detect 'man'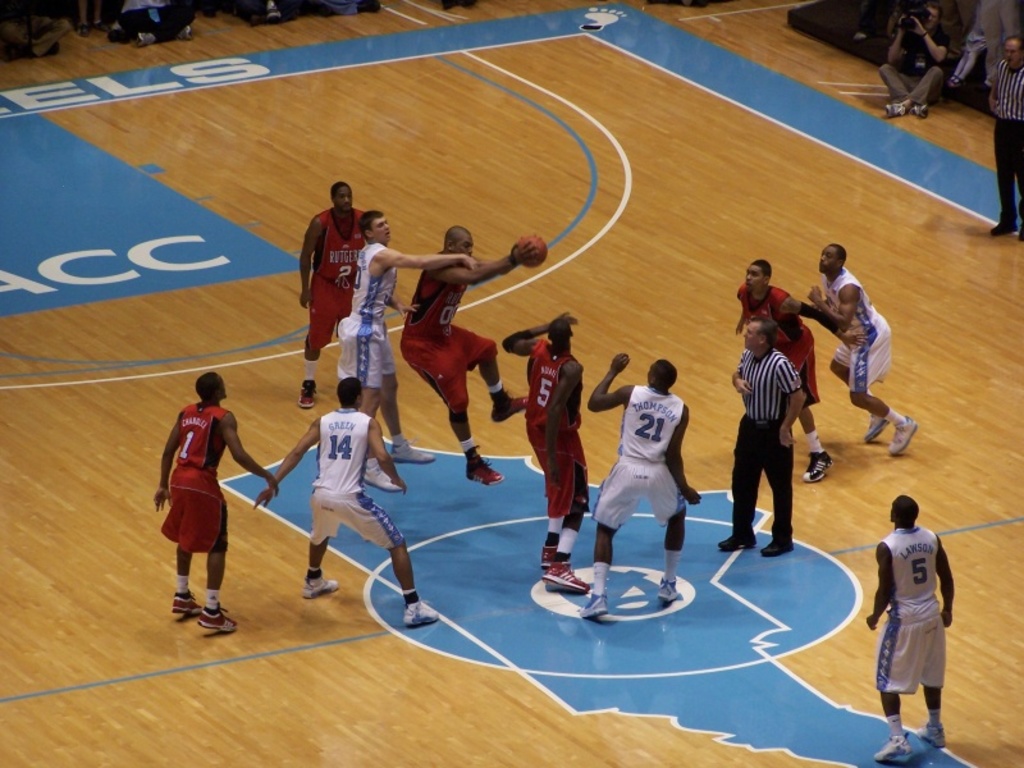
bbox(298, 183, 369, 407)
